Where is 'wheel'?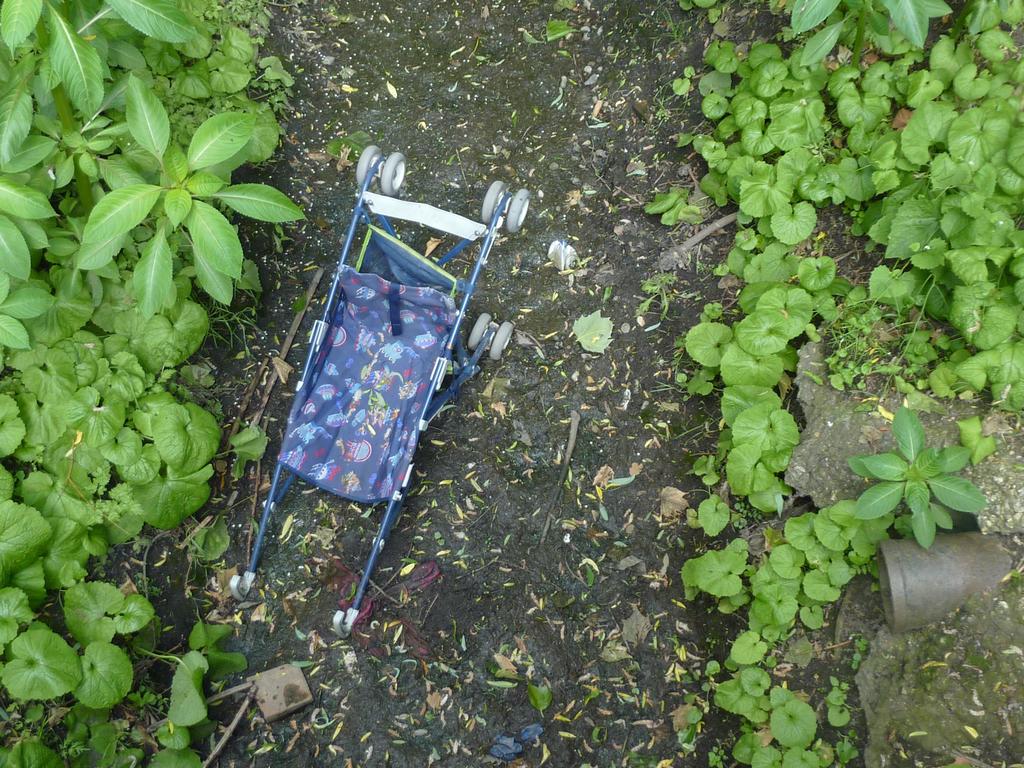
{"left": 481, "top": 180, "right": 501, "bottom": 233}.
